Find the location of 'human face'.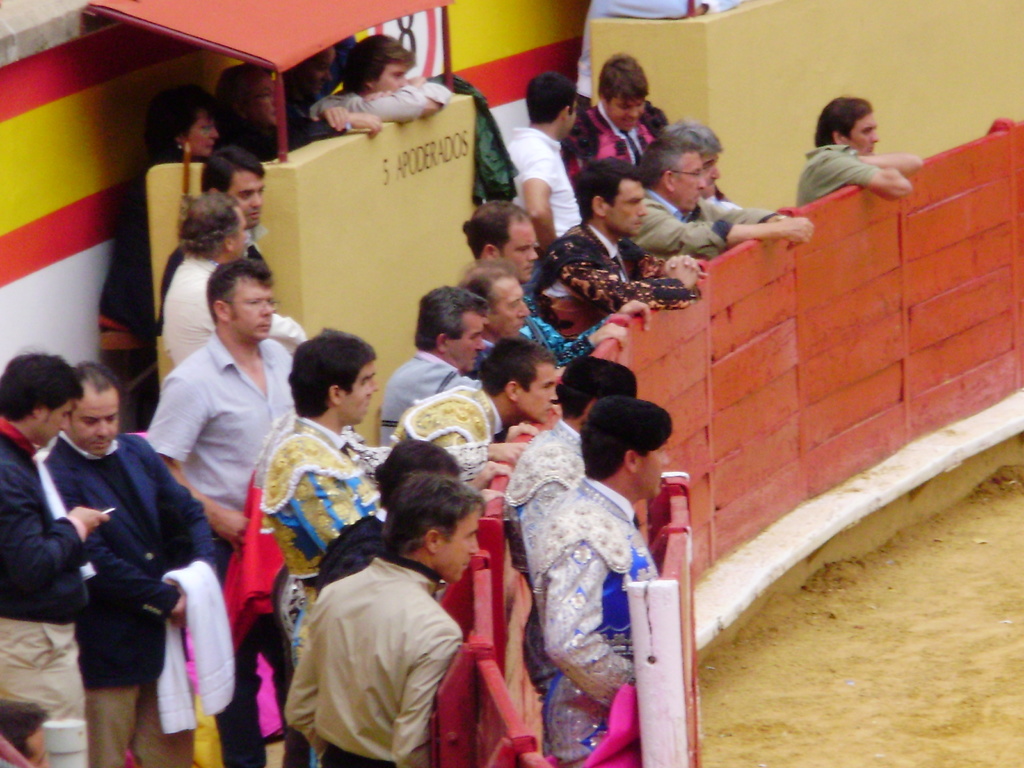
Location: left=223, top=276, right=272, bottom=342.
